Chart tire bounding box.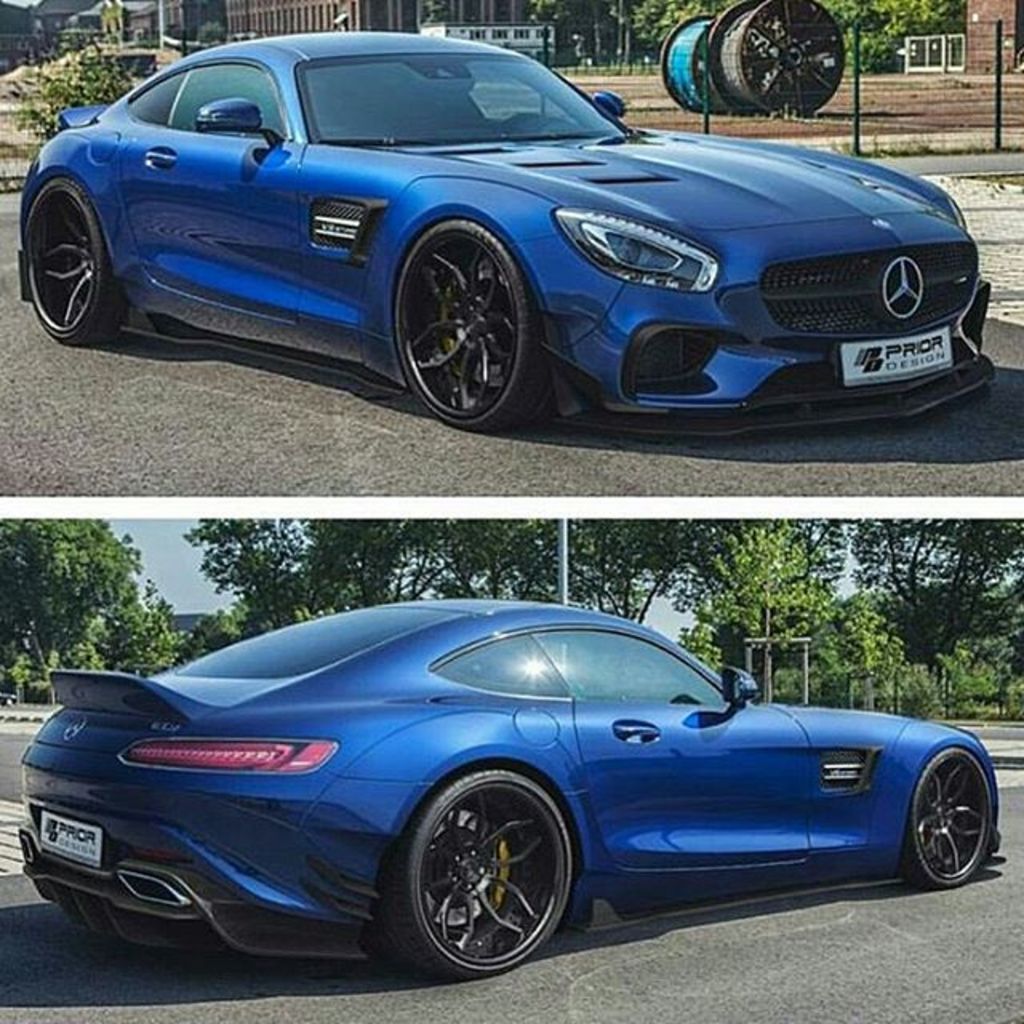
Charted: (22,178,106,344).
